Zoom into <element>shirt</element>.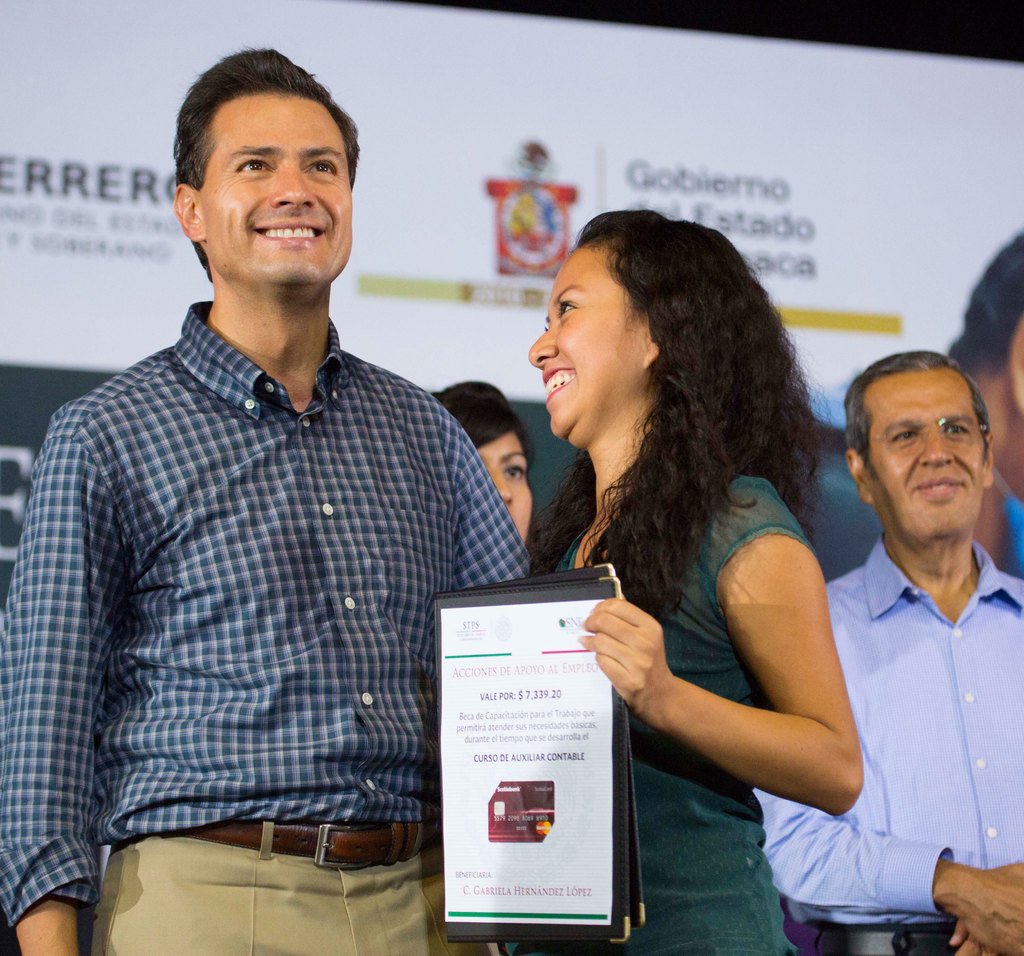
Zoom target: (x1=3, y1=293, x2=529, y2=926).
